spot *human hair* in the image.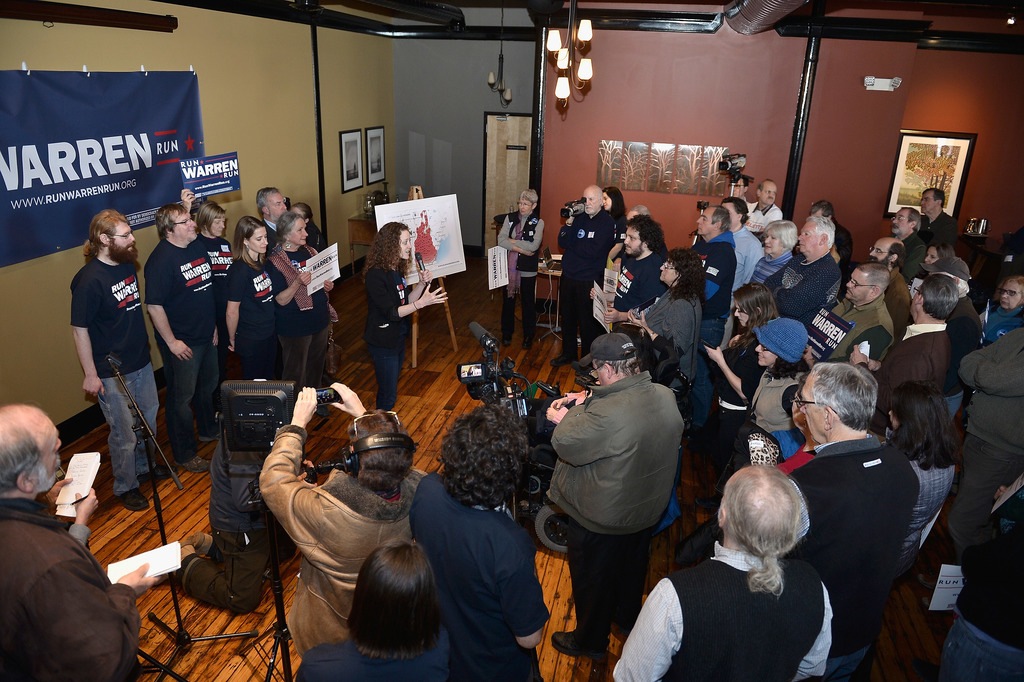
*human hair* found at Rect(440, 405, 531, 507).
